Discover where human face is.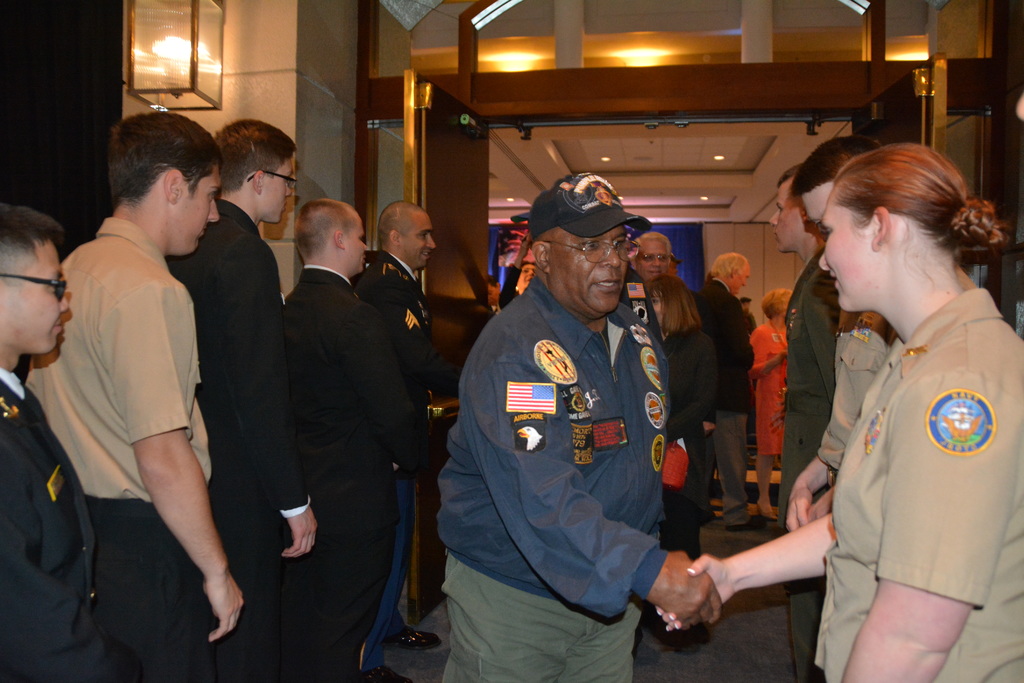
Discovered at 515:260:540:290.
